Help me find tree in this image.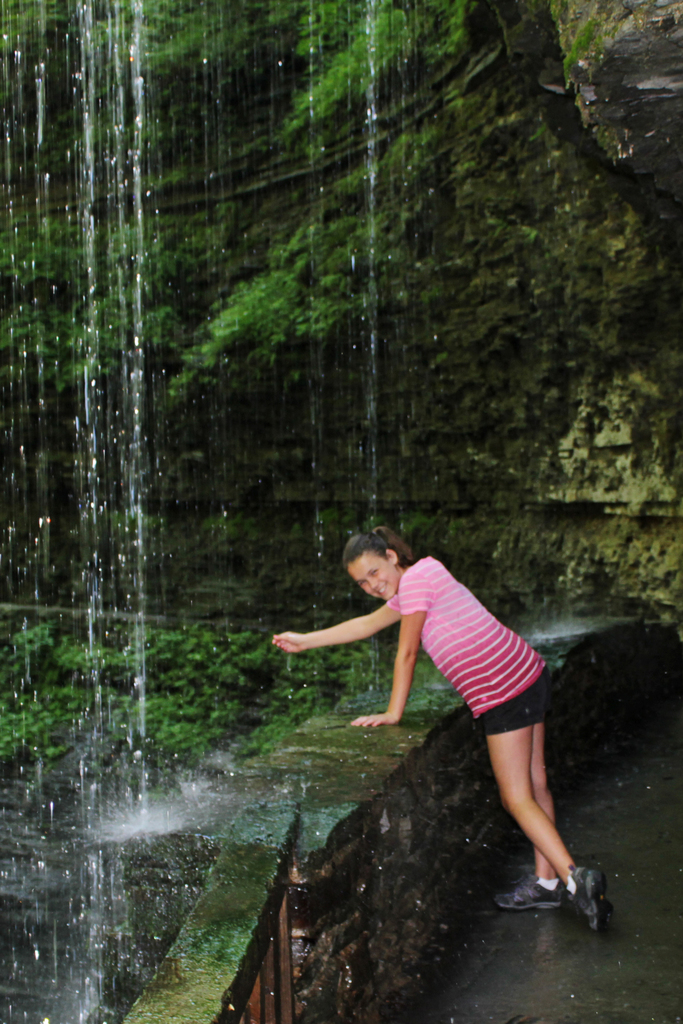
Found it: <region>0, 0, 682, 1023</region>.
